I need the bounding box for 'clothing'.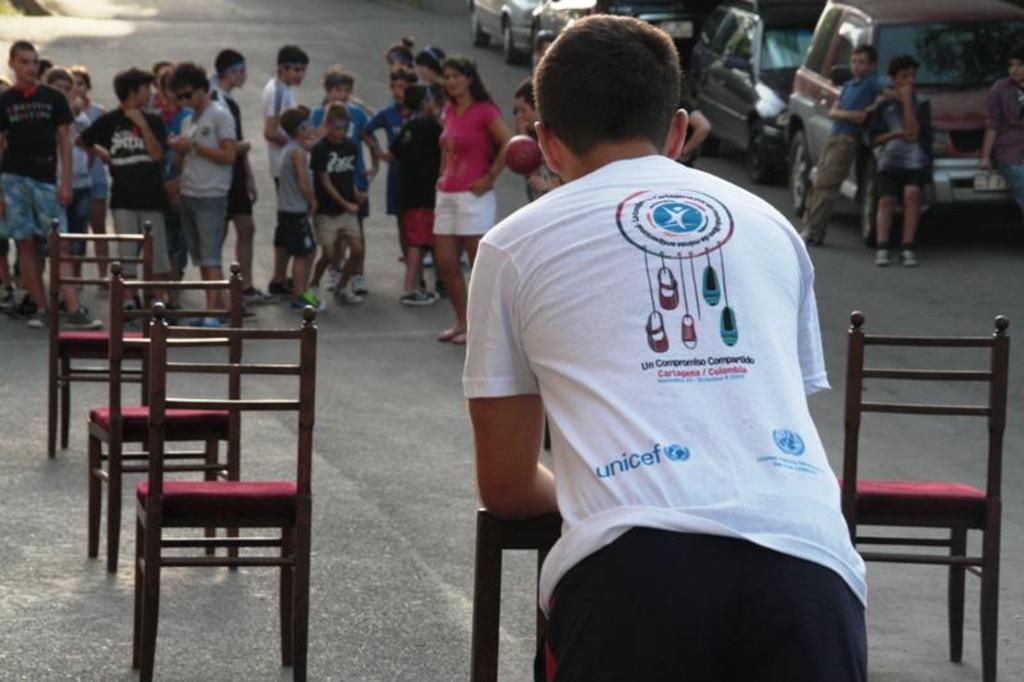
Here it is: (left=165, top=104, right=192, bottom=270).
